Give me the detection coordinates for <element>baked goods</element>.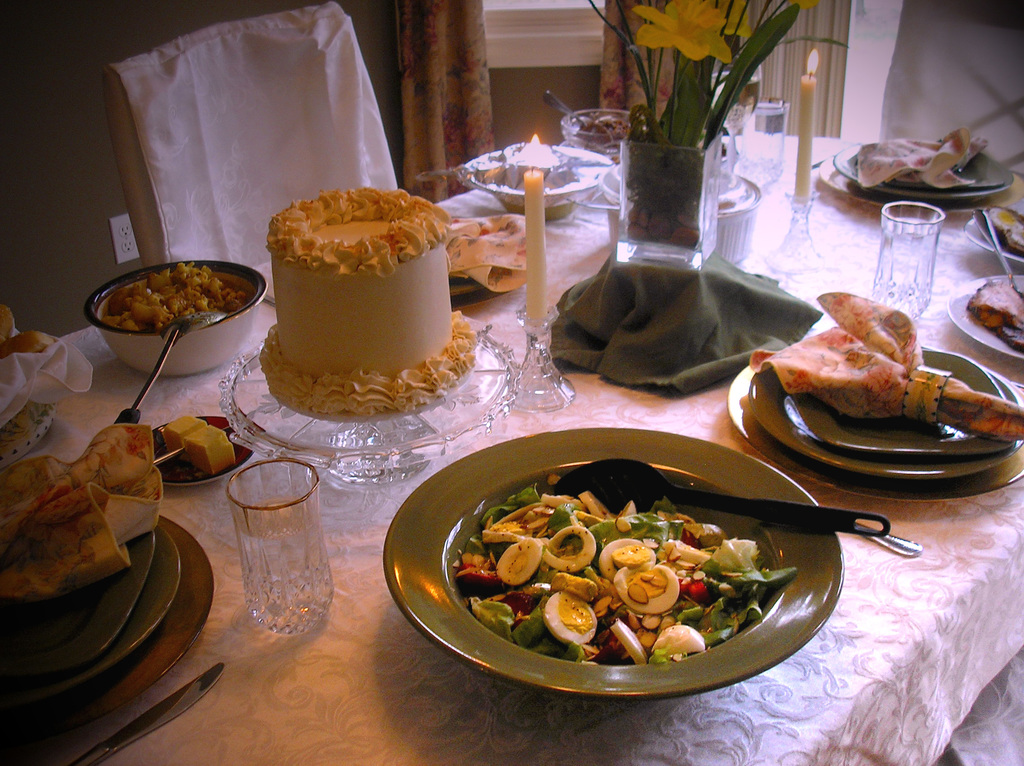
Rect(255, 186, 481, 424).
